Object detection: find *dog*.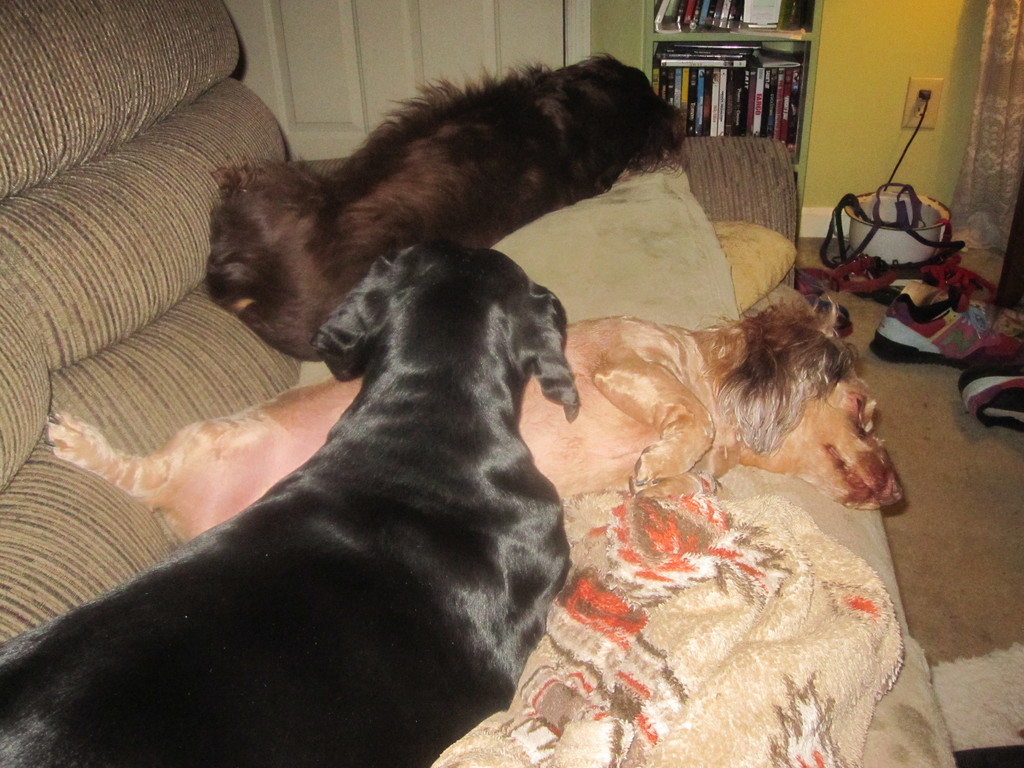
(205, 46, 697, 362).
